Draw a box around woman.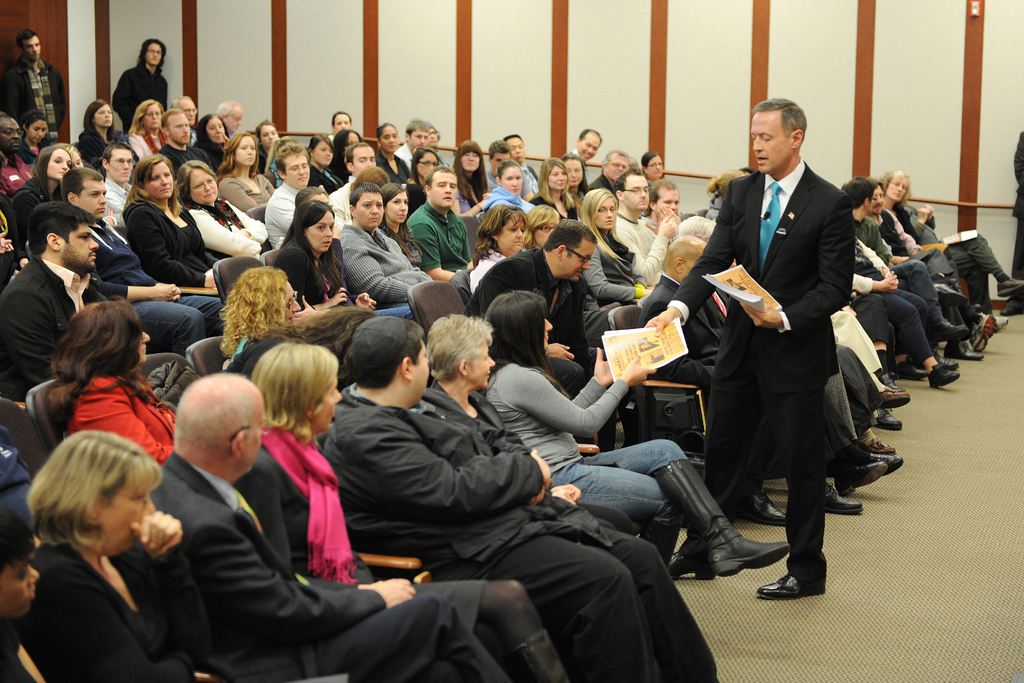
box(381, 183, 426, 267).
